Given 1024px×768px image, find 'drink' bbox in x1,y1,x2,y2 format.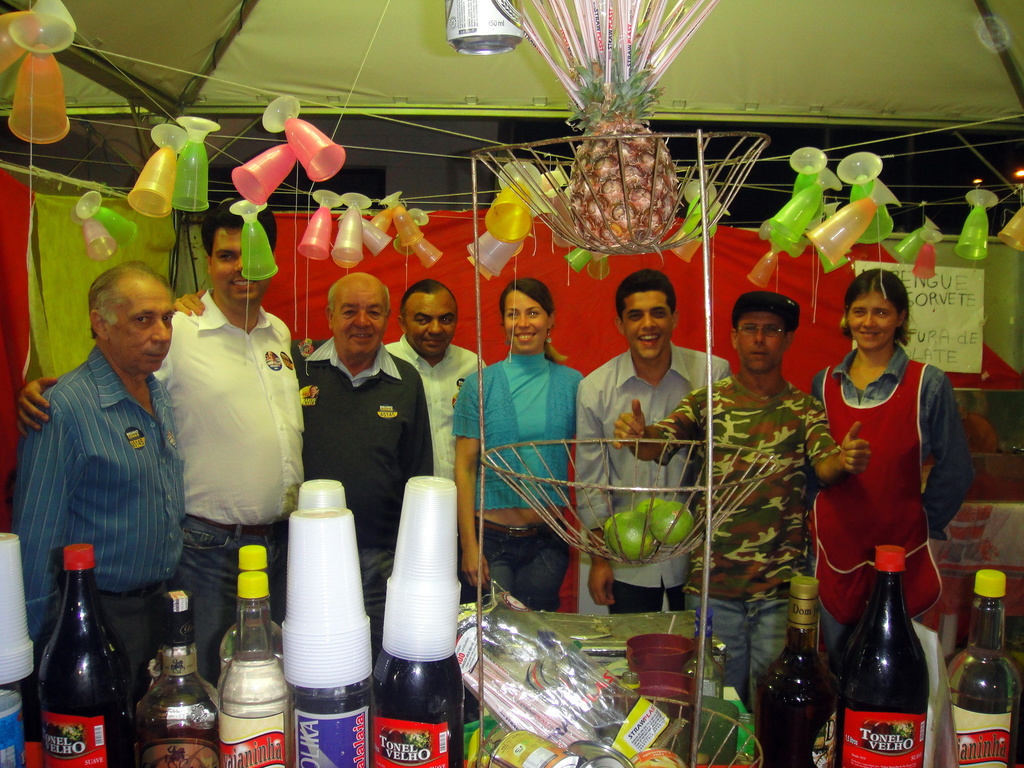
284,674,374,767.
